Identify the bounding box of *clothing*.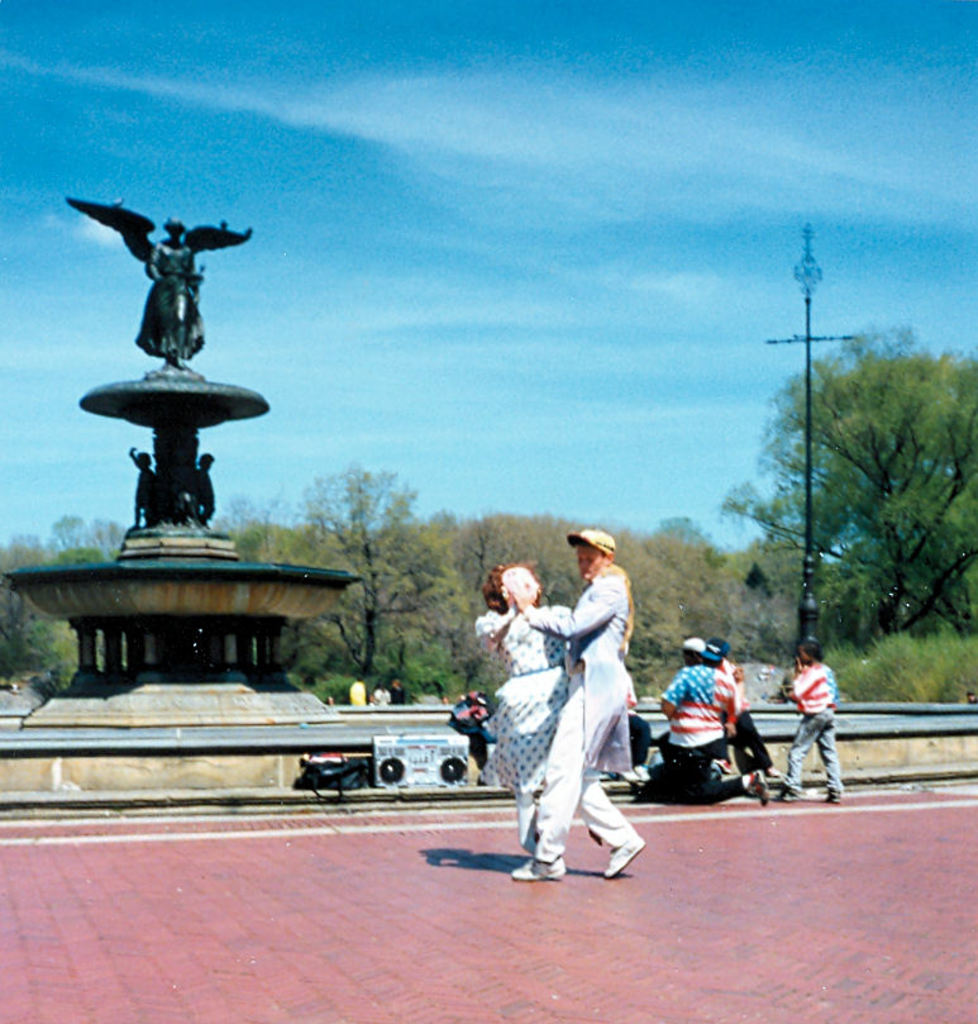
[left=786, top=662, right=839, bottom=792].
